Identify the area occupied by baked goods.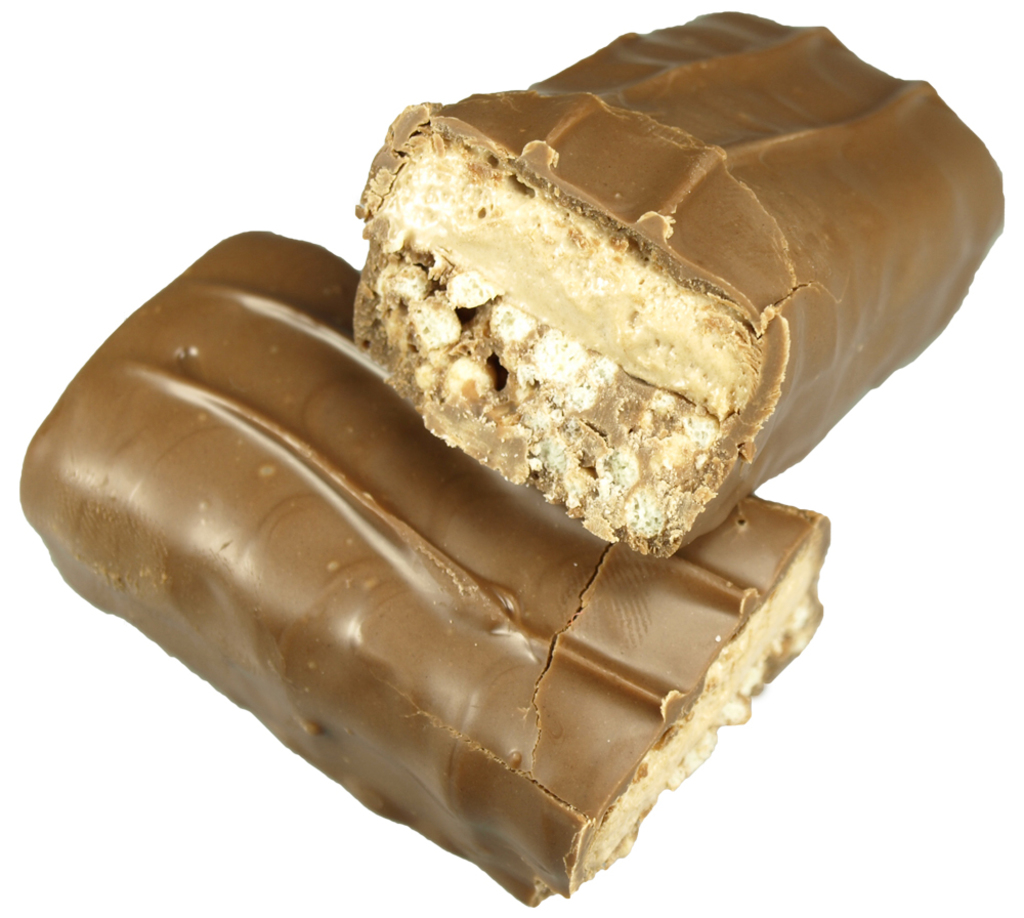
Area: crop(14, 223, 827, 909).
